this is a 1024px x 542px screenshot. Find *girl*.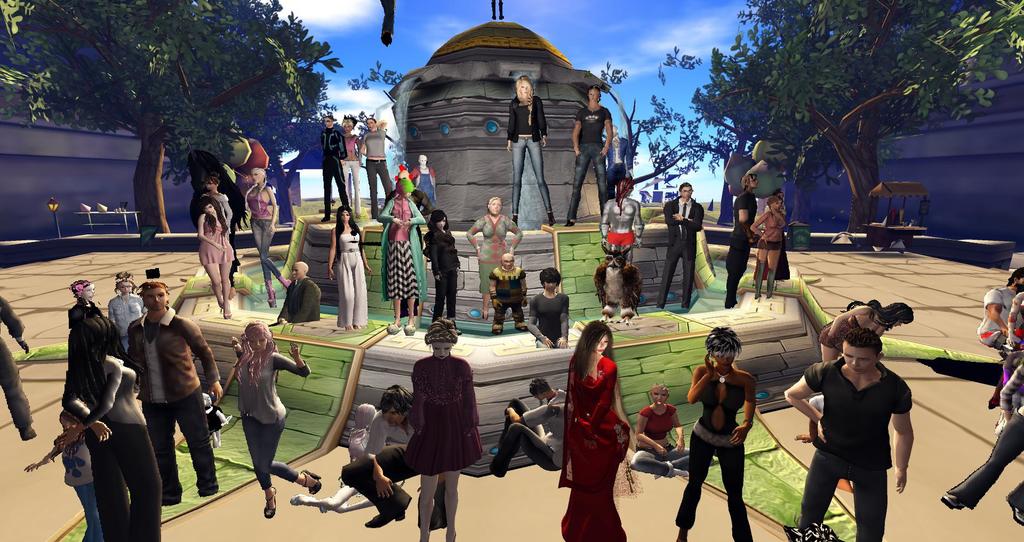
Bounding box: x1=199 y1=198 x2=232 y2=317.
